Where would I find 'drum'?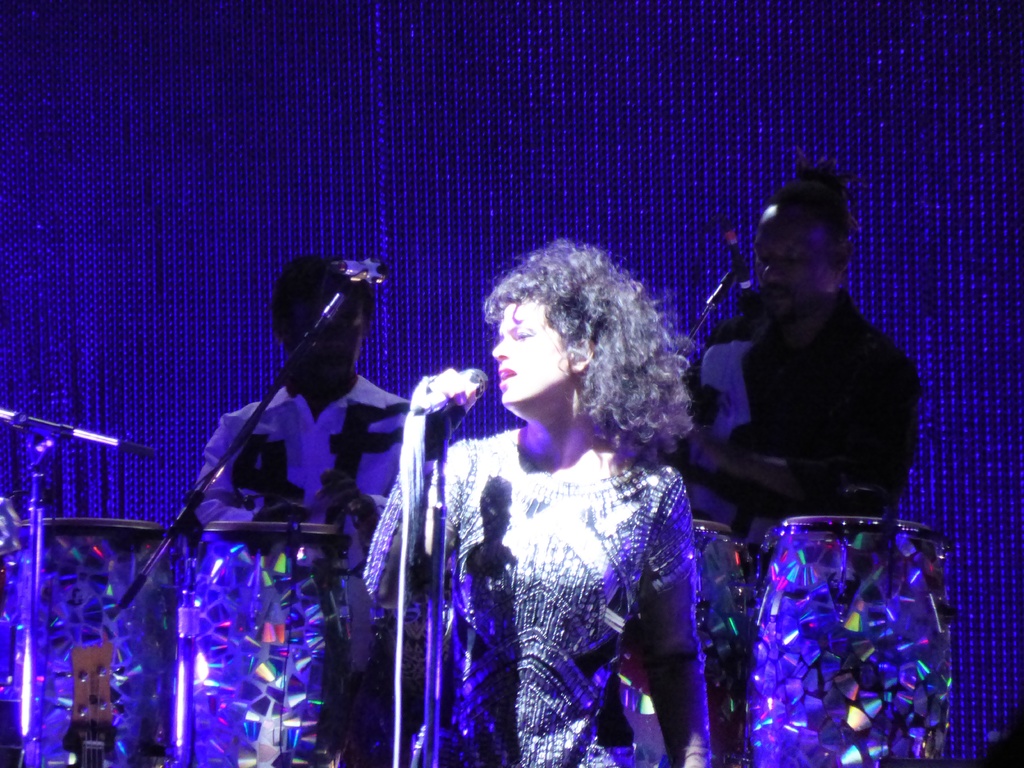
At locate(19, 518, 167, 767).
